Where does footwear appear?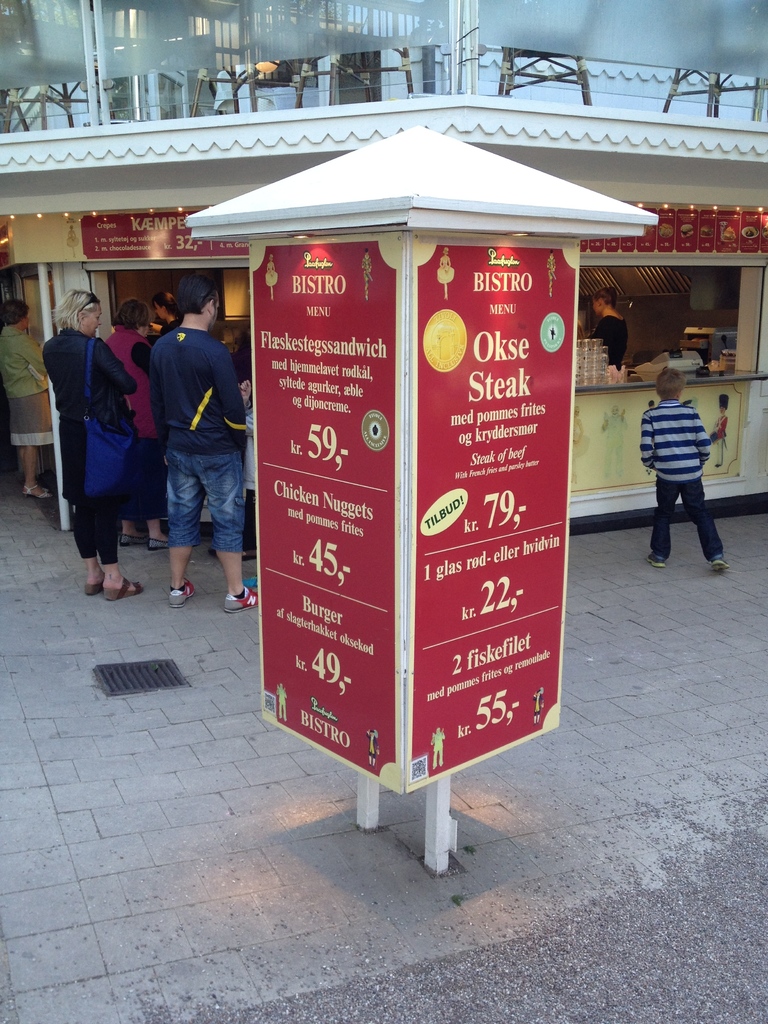
Appears at box=[221, 584, 258, 614].
